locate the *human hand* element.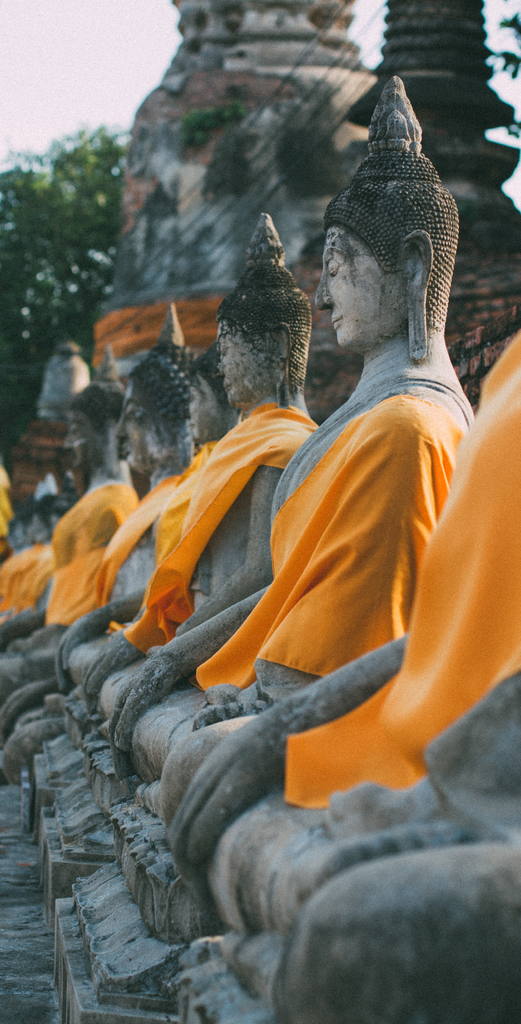
Element bbox: 325,780,435,839.
